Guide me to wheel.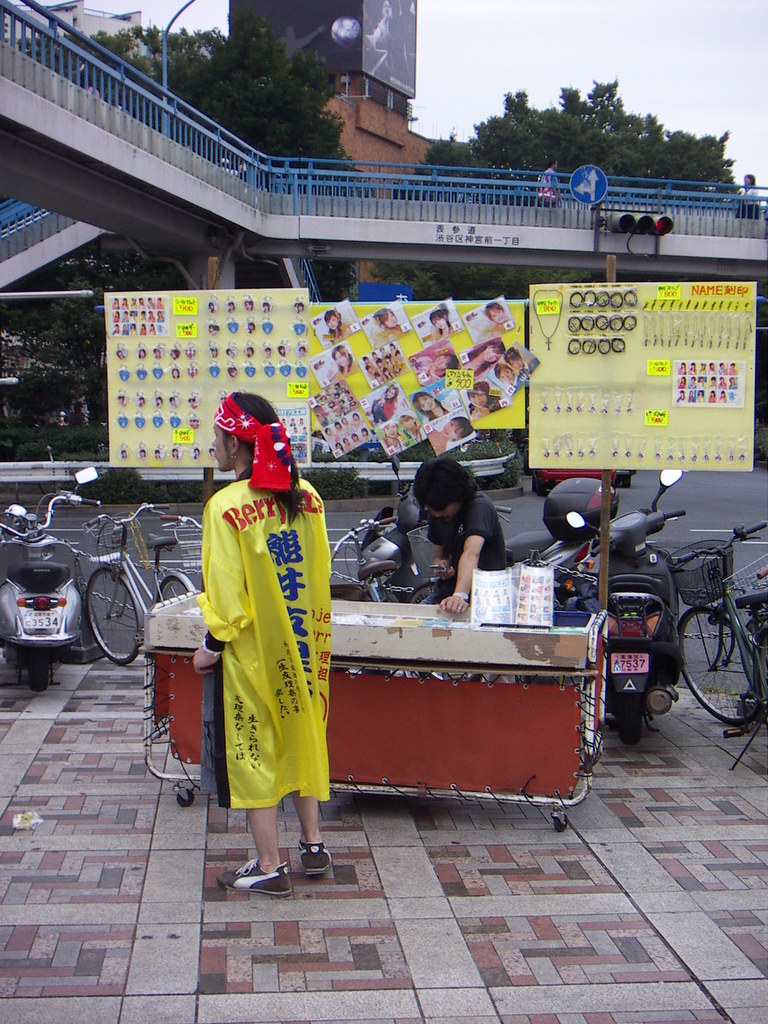
Guidance: select_region(674, 607, 767, 727).
